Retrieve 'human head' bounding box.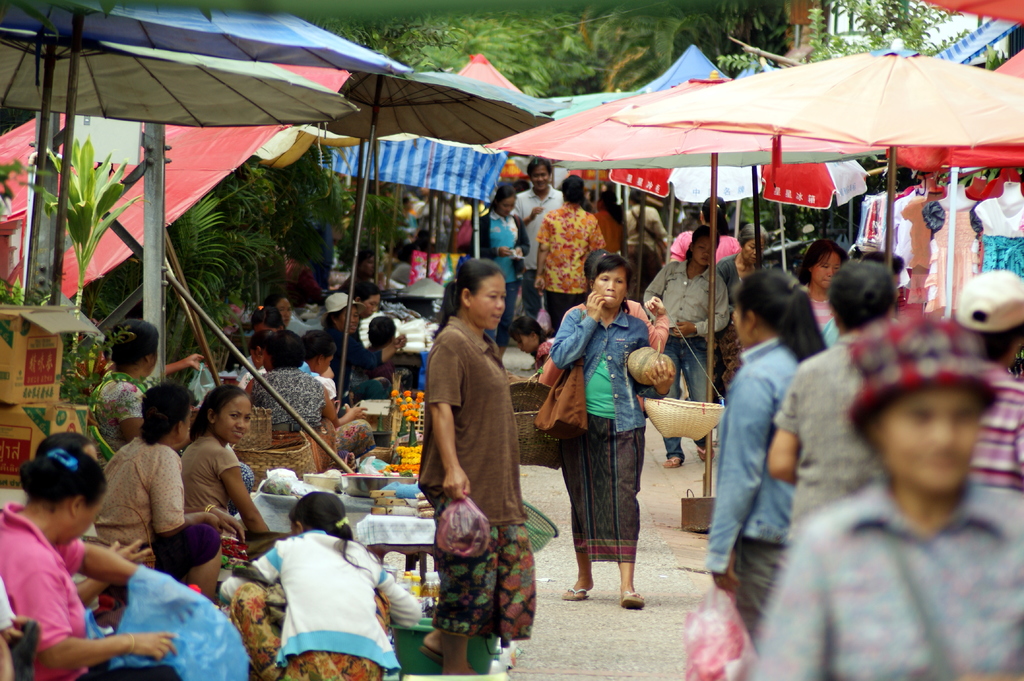
Bounding box: detection(862, 249, 903, 289).
